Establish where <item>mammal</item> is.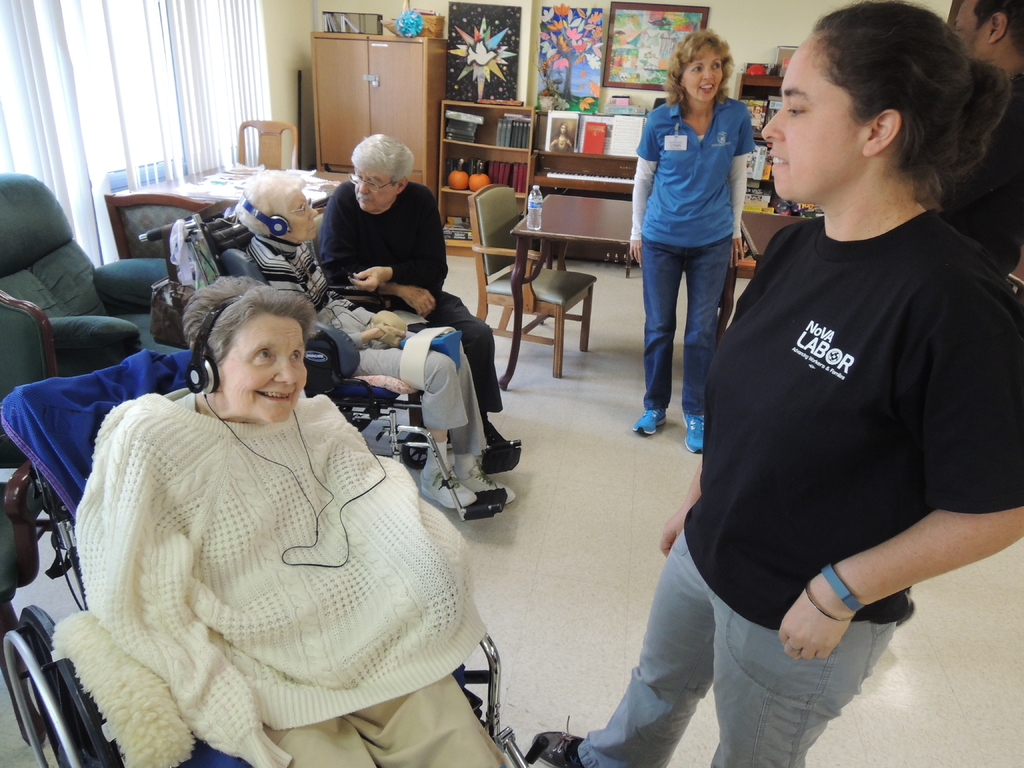
Established at 318 131 520 454.
